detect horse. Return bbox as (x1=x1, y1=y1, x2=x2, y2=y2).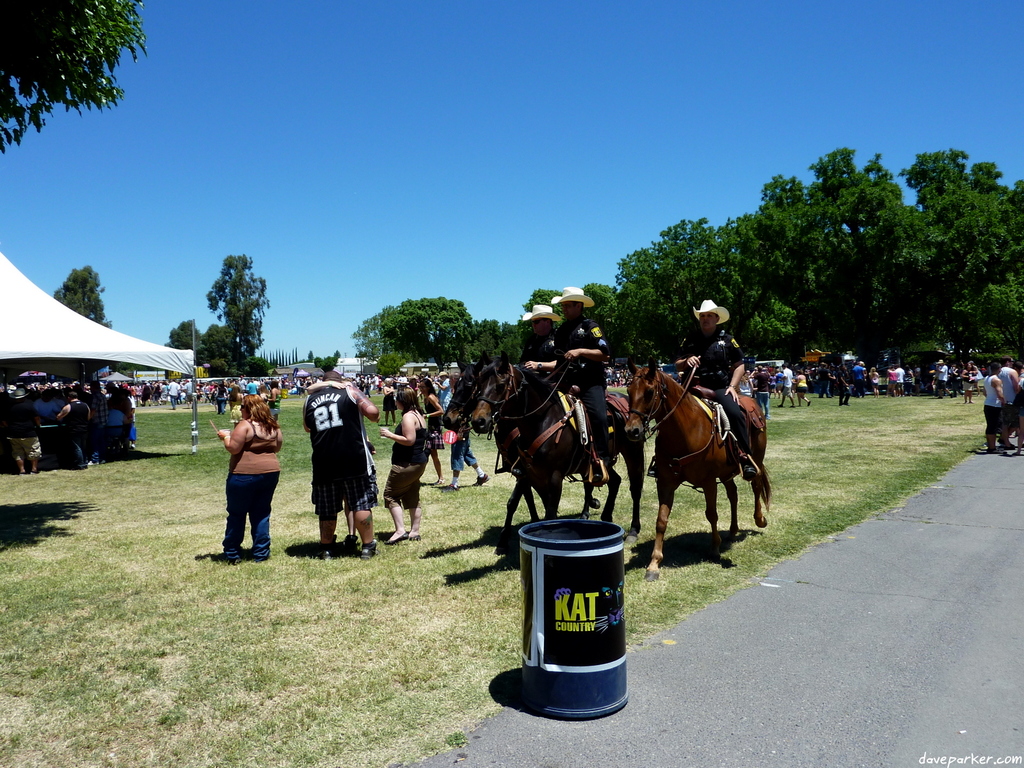
(x1=440, y1=356, x2=602, y2=536).
